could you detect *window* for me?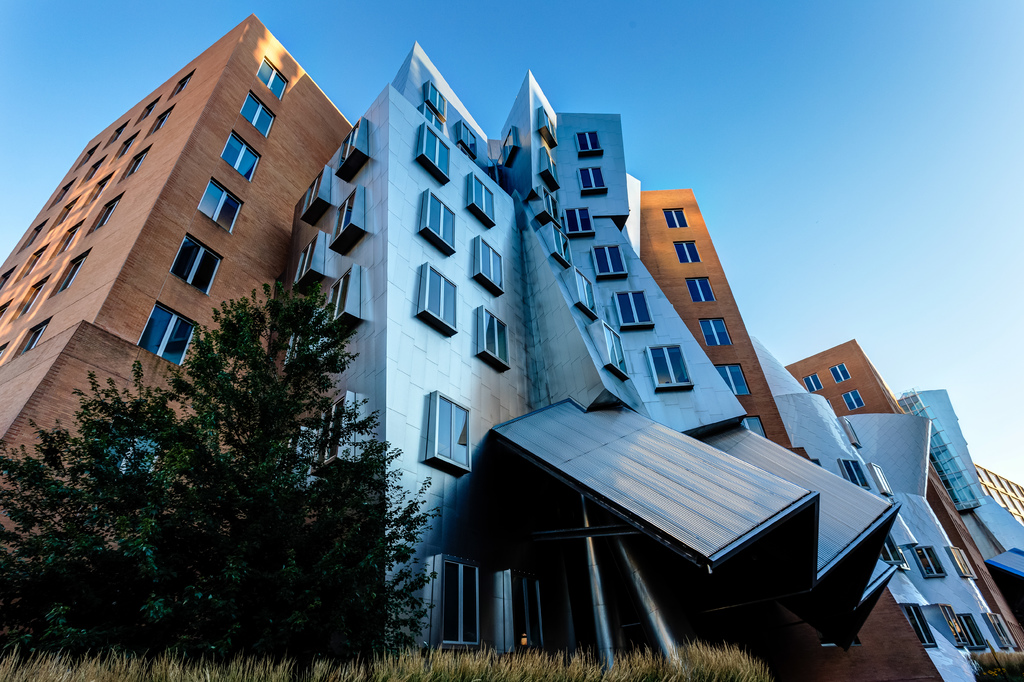
Detection result: (left=685, top=277, right=714, bottom=302).
